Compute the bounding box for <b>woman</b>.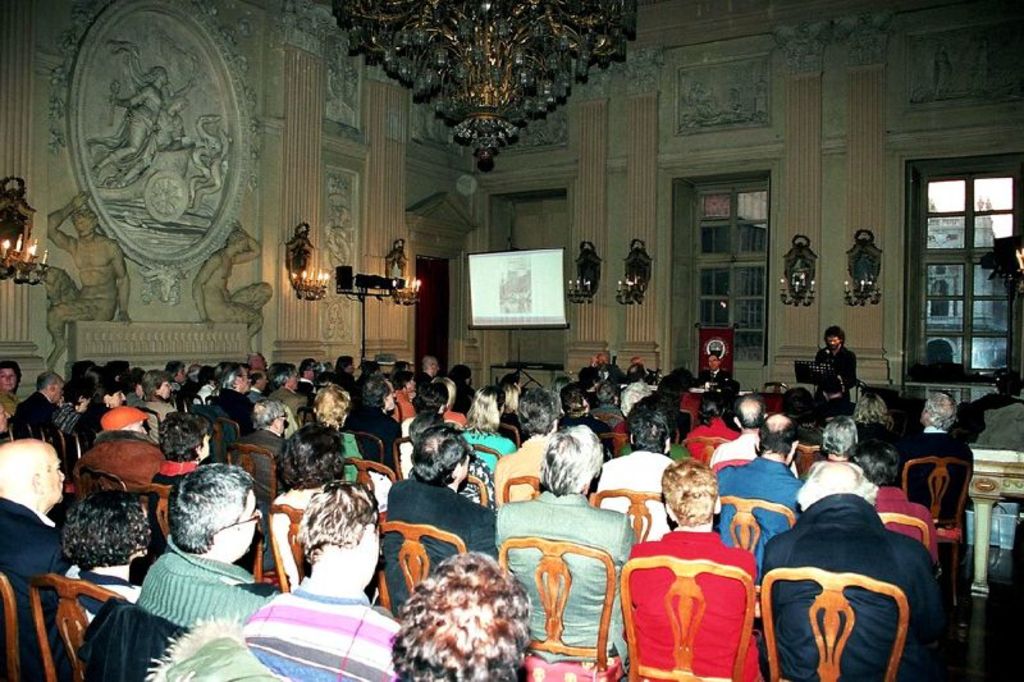
bbox=[0, 353, 38, 424].
